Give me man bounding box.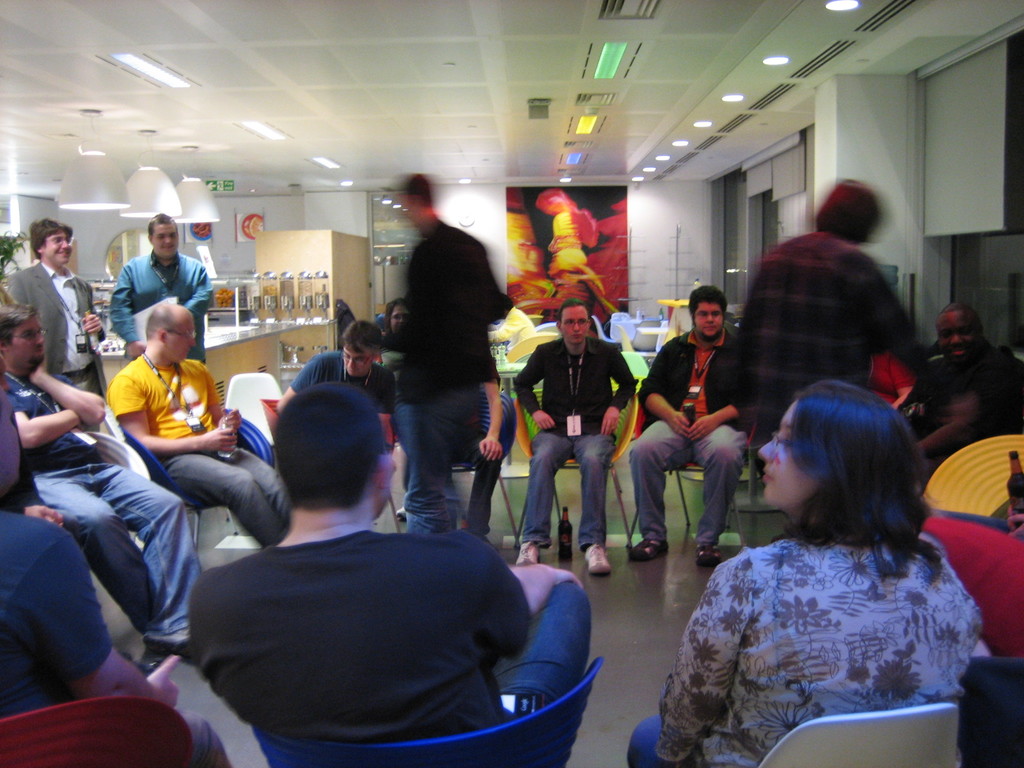
(x1=630, y1=282, x2=755, y2=568).
